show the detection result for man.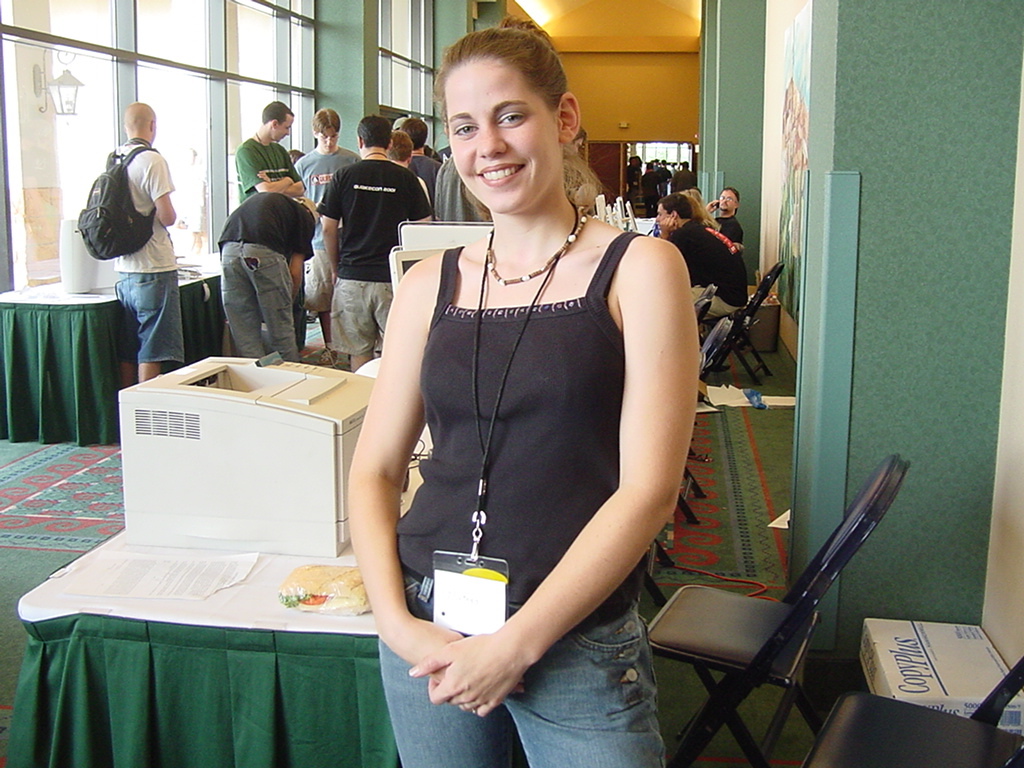
BBox(702, 186, 745, 252).
